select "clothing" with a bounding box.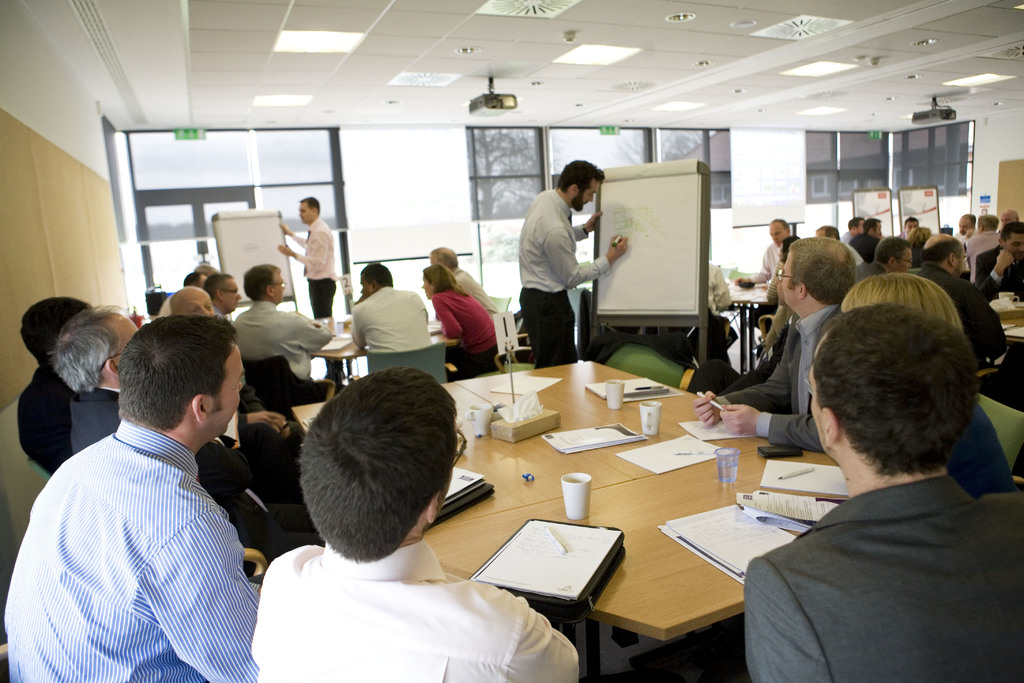
bbox(351, 283, 435, 366).
